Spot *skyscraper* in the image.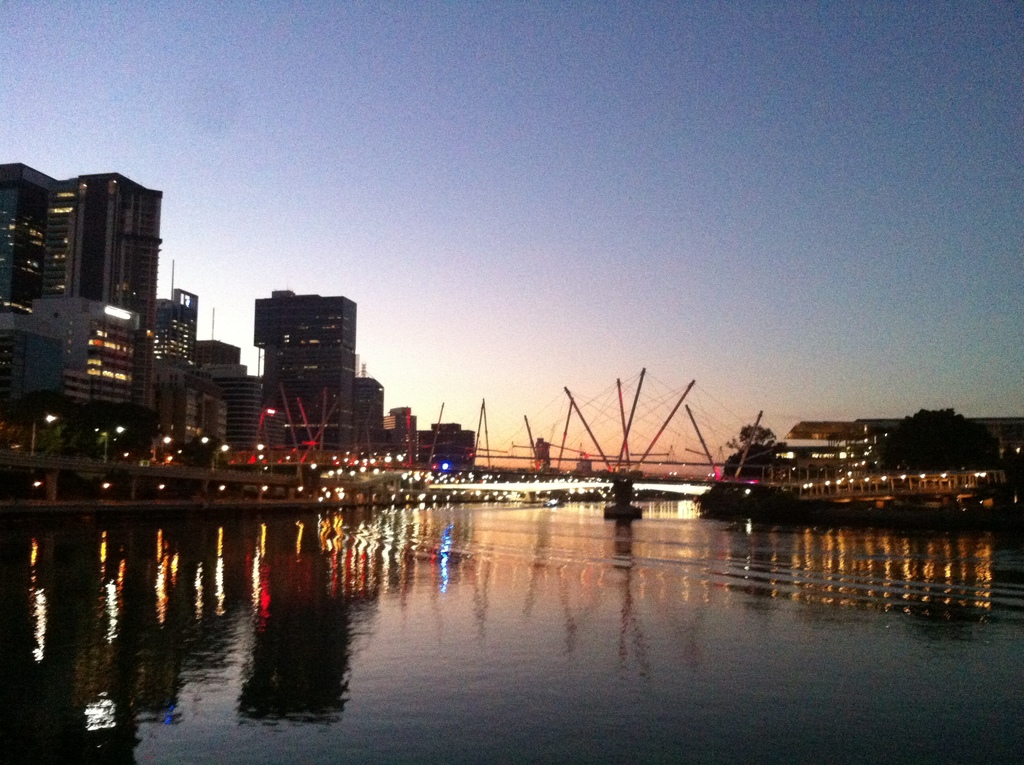
*skyscraper* found at (389, 400, 417, 465).
